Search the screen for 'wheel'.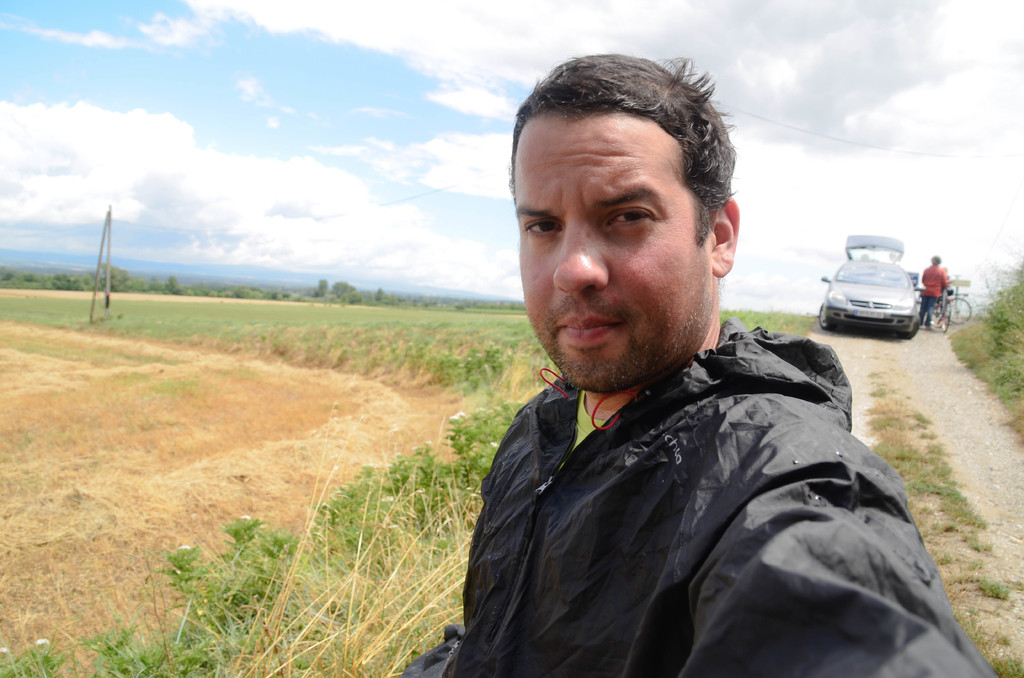
Found at (932,303,945,325).
